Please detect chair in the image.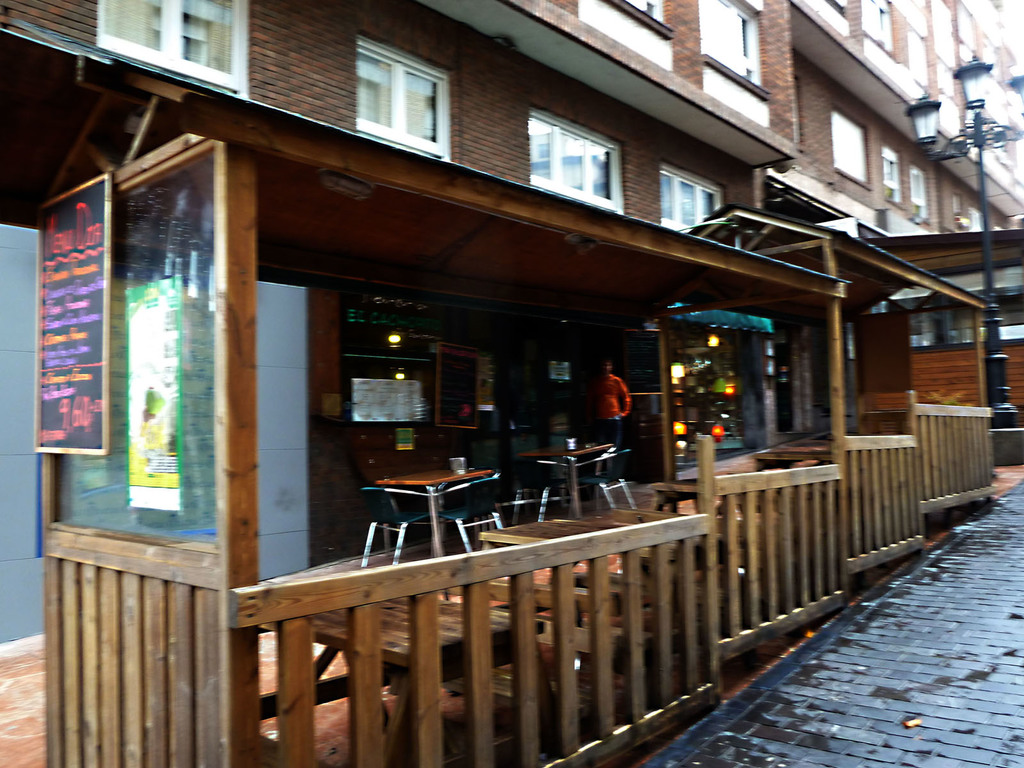
(578, 447, 637, 509).
